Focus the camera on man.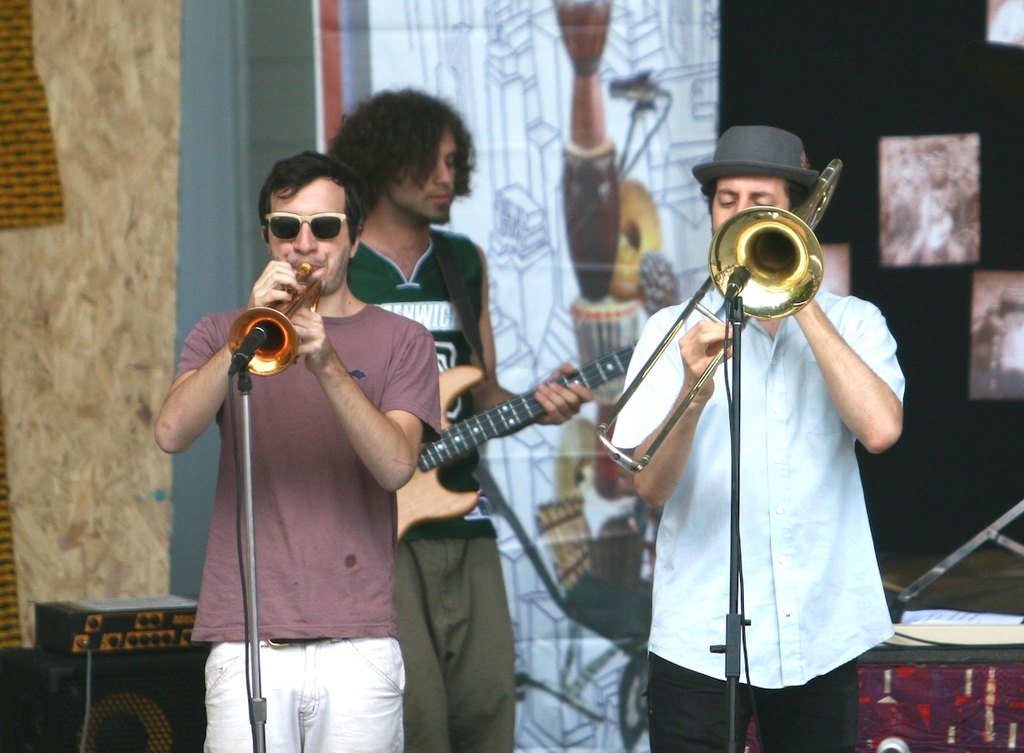
Focus region: [x1=610, y1=124, x2=904, y2=752].
